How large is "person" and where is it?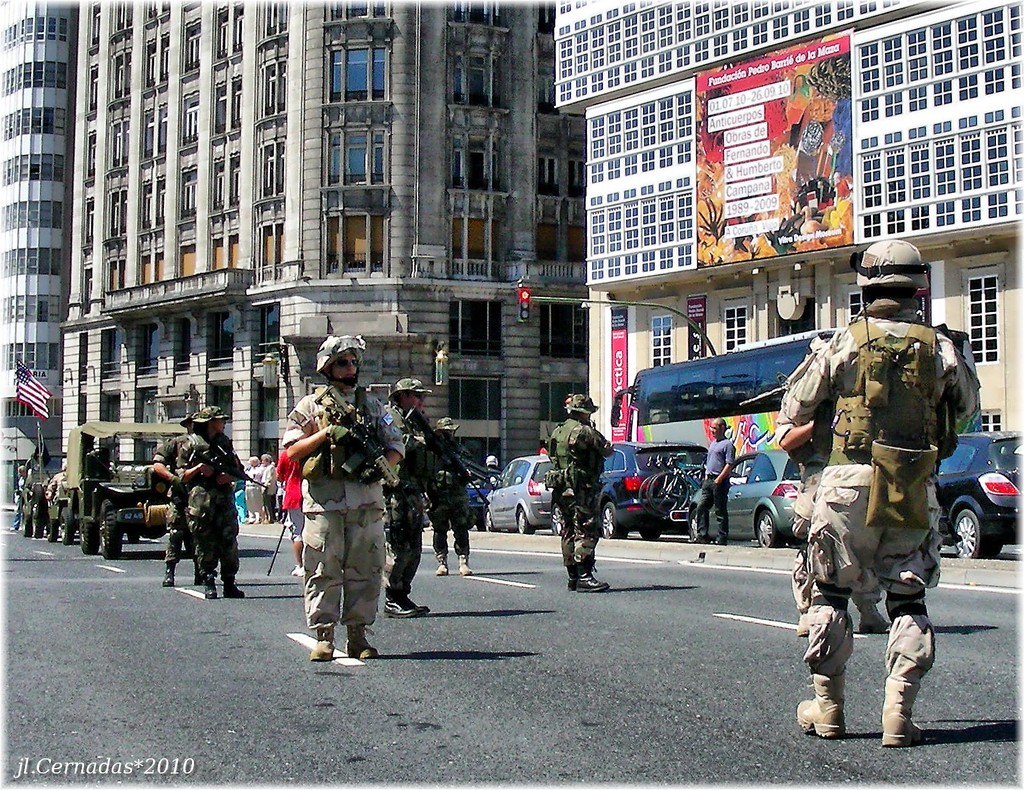
Bounding box: {"left": 479, "top": 449, "right": 502, "bottom": 493}.
